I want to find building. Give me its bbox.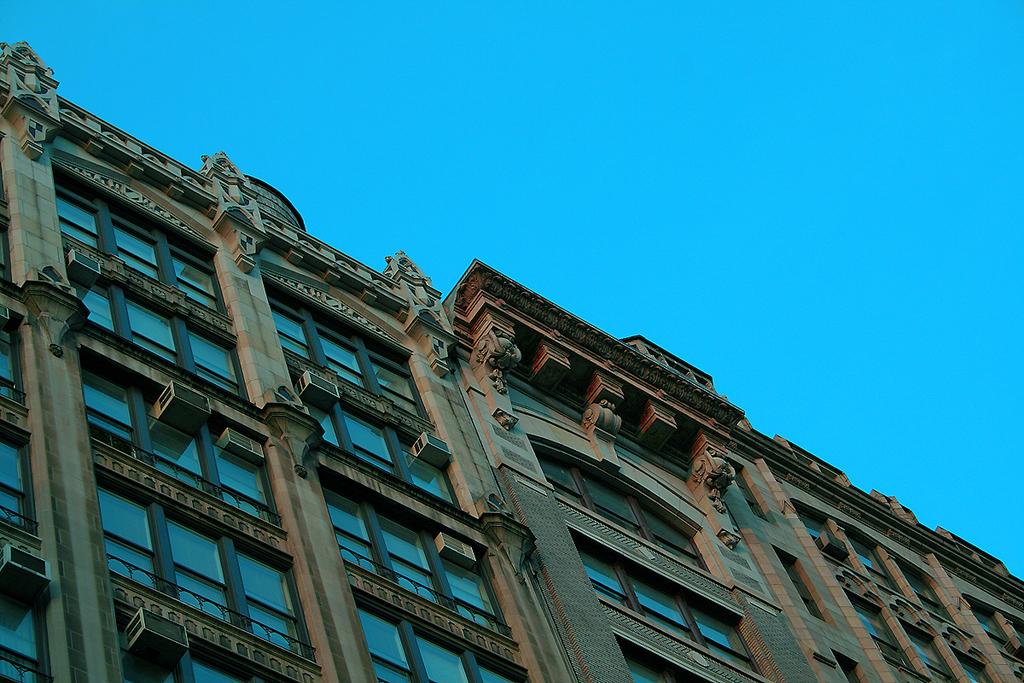
BBox(0, 34, 1023, 682).
